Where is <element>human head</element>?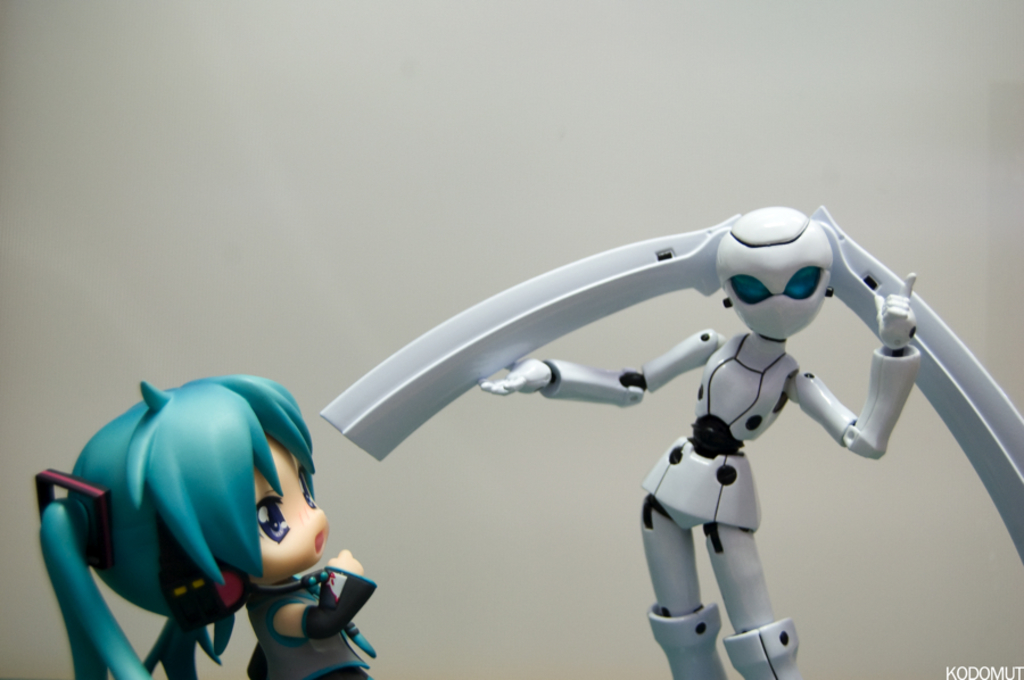
<box>711,202,839,334</box>.
